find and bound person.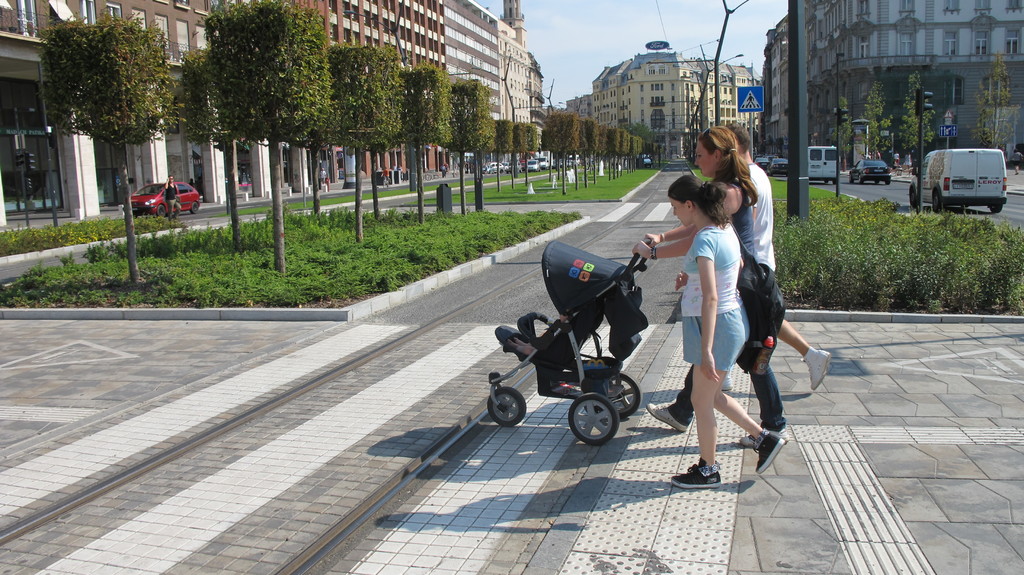
Bound: x1=380, y1=166, x2=392, y2=187.
